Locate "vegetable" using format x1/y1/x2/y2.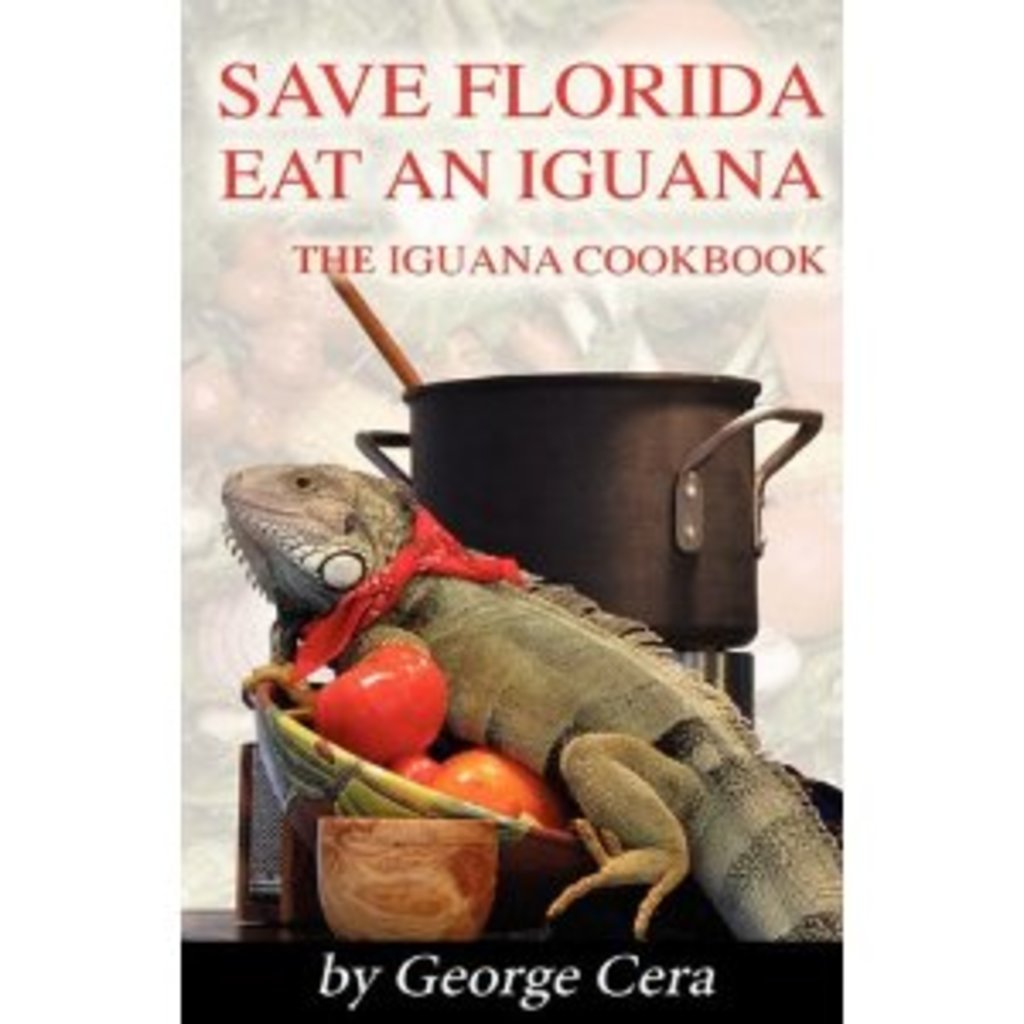
314/642/440/761.
